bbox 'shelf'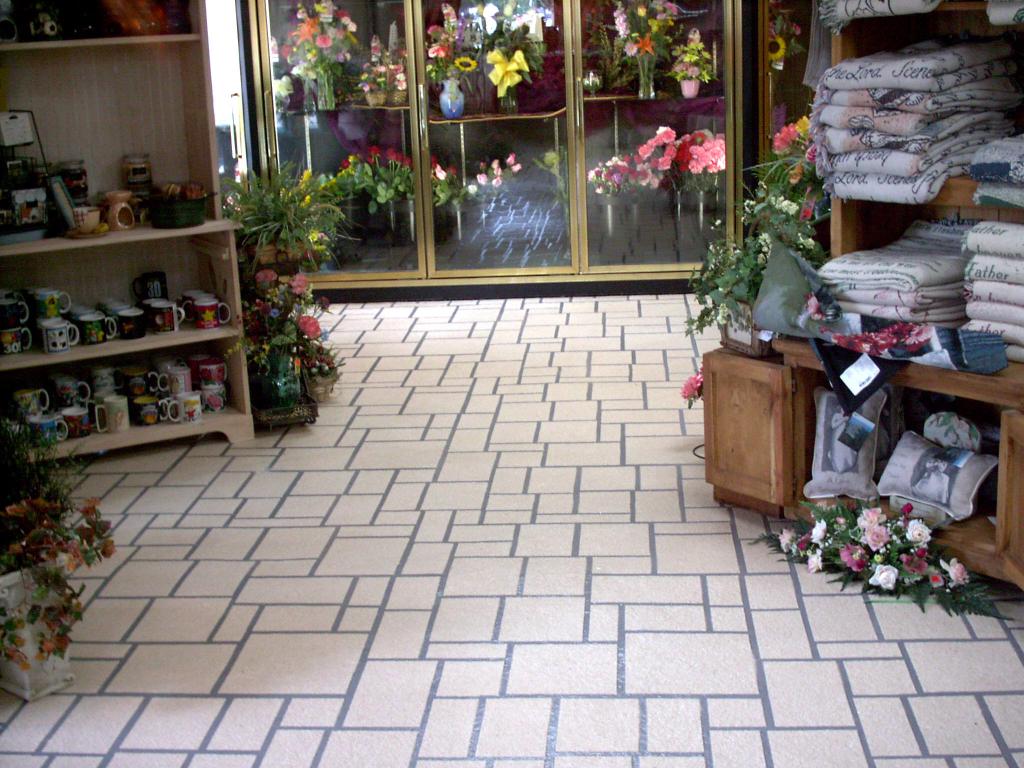
705:343:797:507
